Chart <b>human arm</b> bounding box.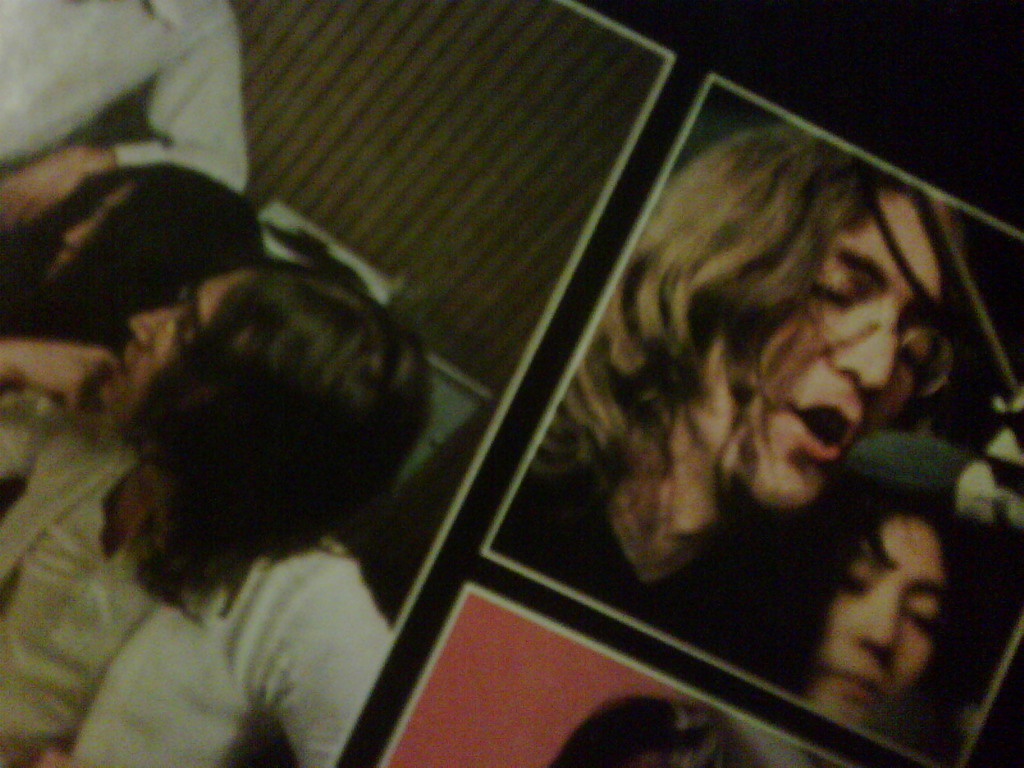
Charted: select_region(0, 324, 123, 410).
